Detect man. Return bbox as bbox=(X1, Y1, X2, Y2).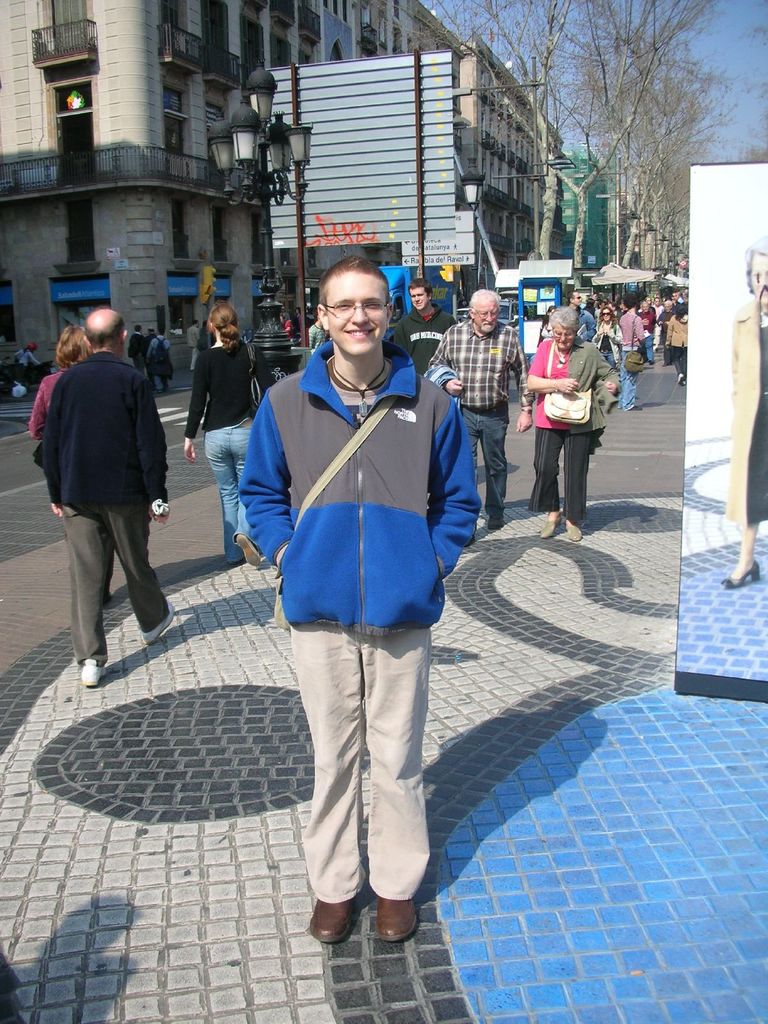
bbox=(620, 300, 643, 414).
